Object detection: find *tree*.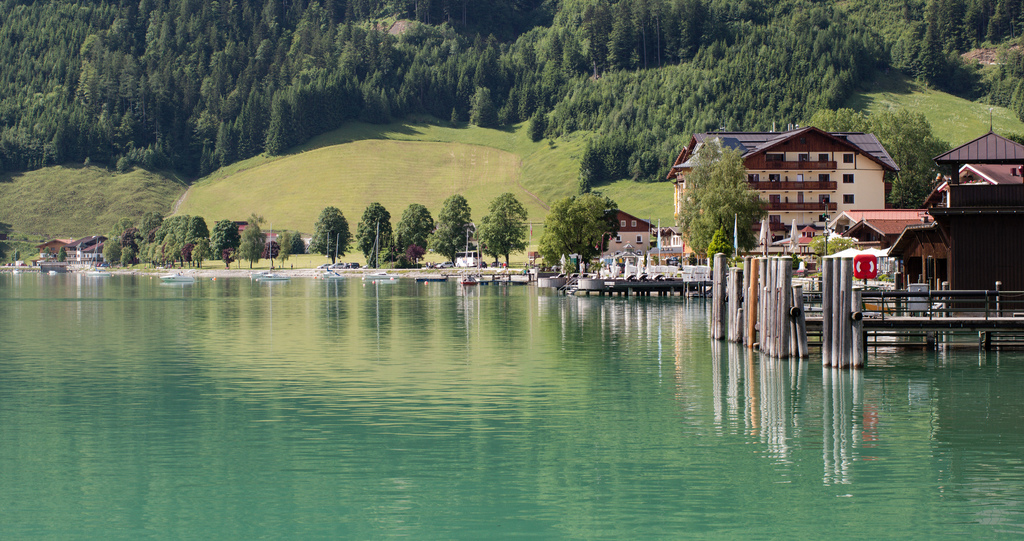
bbox(431, 194, 473, 262).
